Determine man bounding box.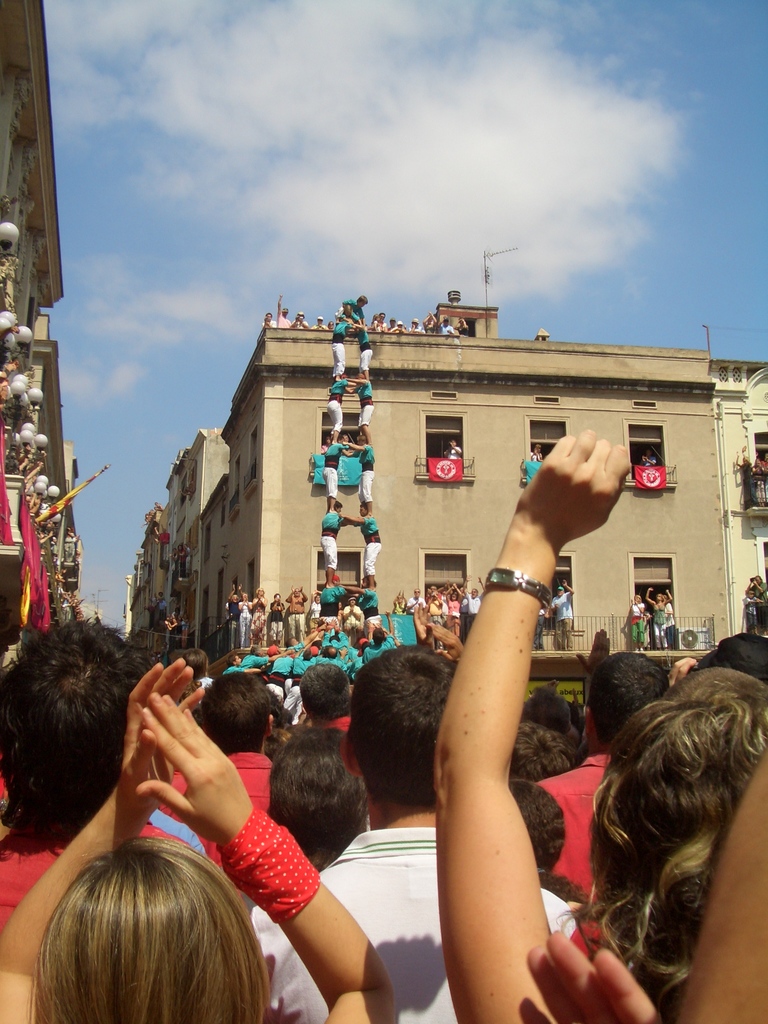
Determined: {"left": 552, "top": 580, "right": 577, "bottom": 643}.
